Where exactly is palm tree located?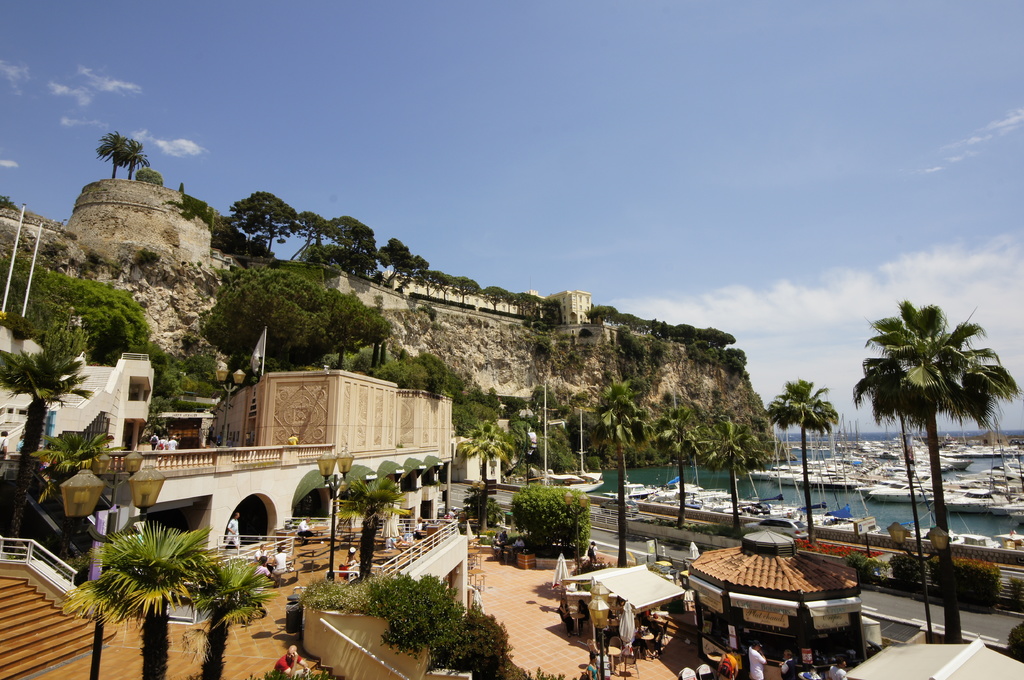
Its bounding box is x1=229, y1=186, x2=284, y2=280.
